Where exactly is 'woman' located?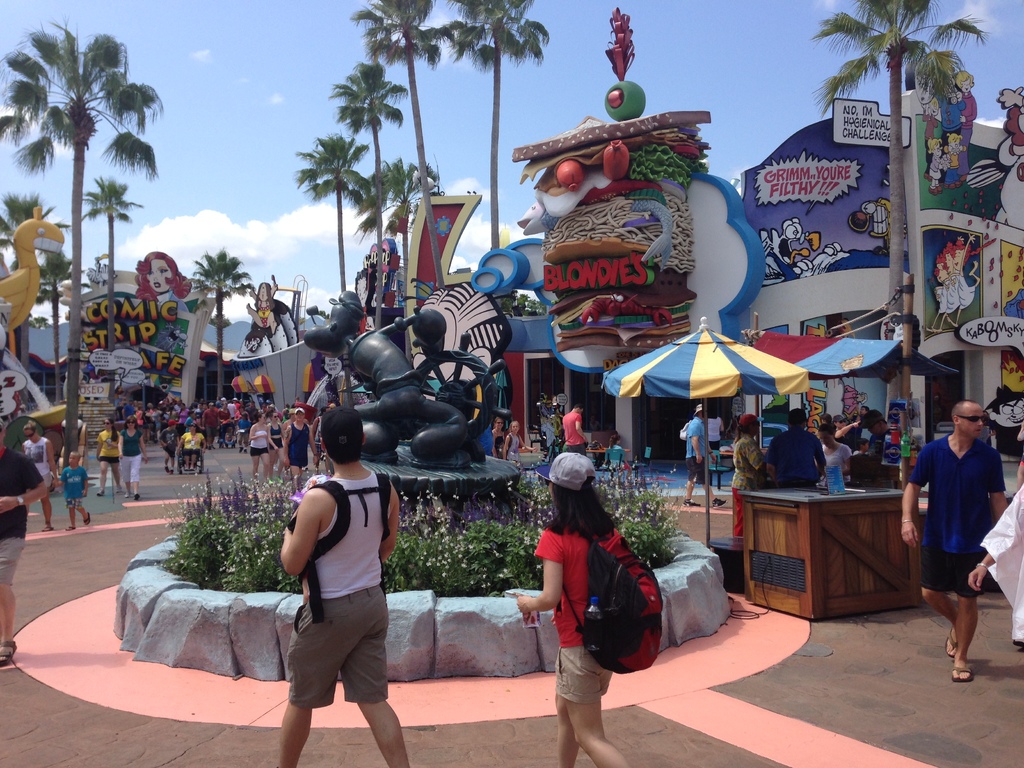
Its bounding box is rect(247, 410, 277, 490).
